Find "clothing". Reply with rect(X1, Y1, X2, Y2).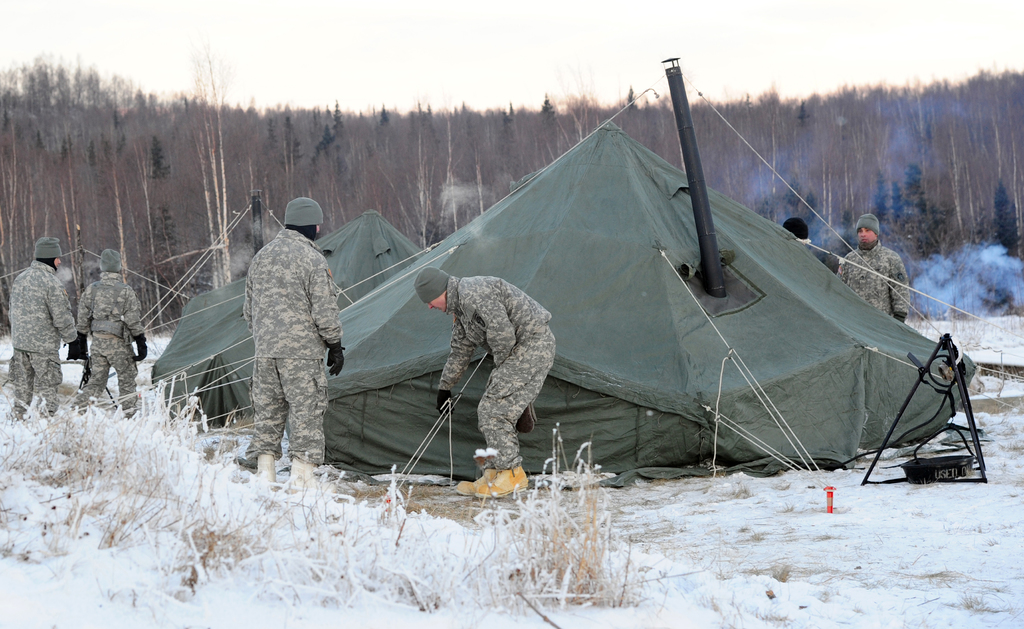
rect(75, 267, 151, 417).
